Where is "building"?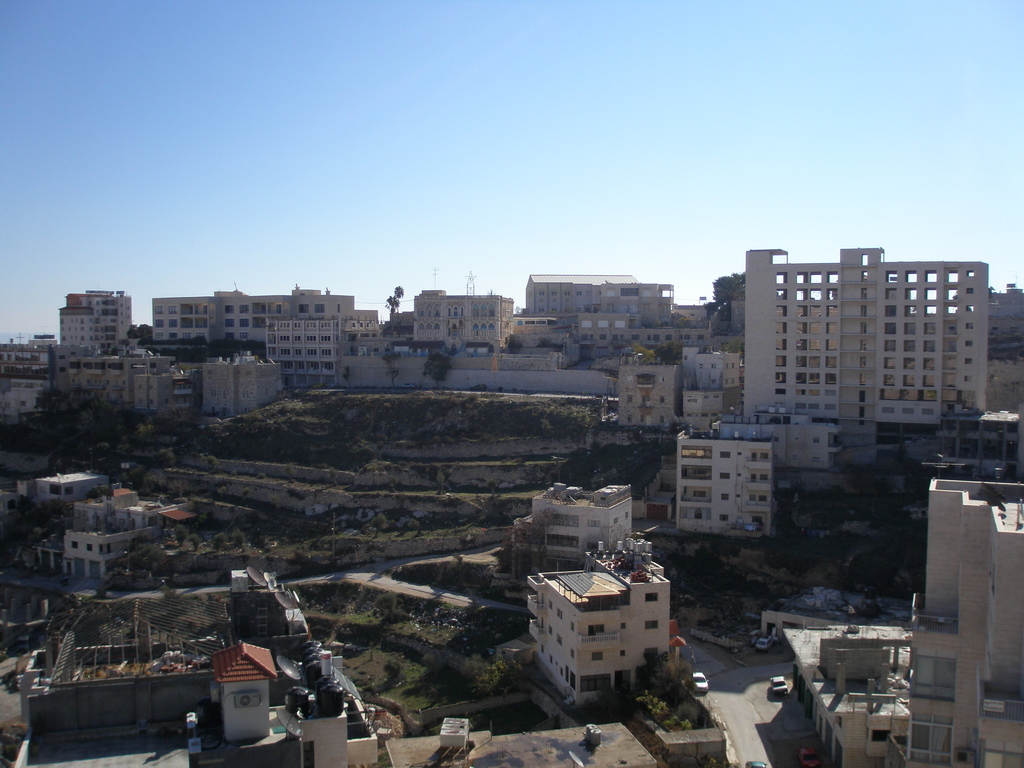
767:476:1023:767.
